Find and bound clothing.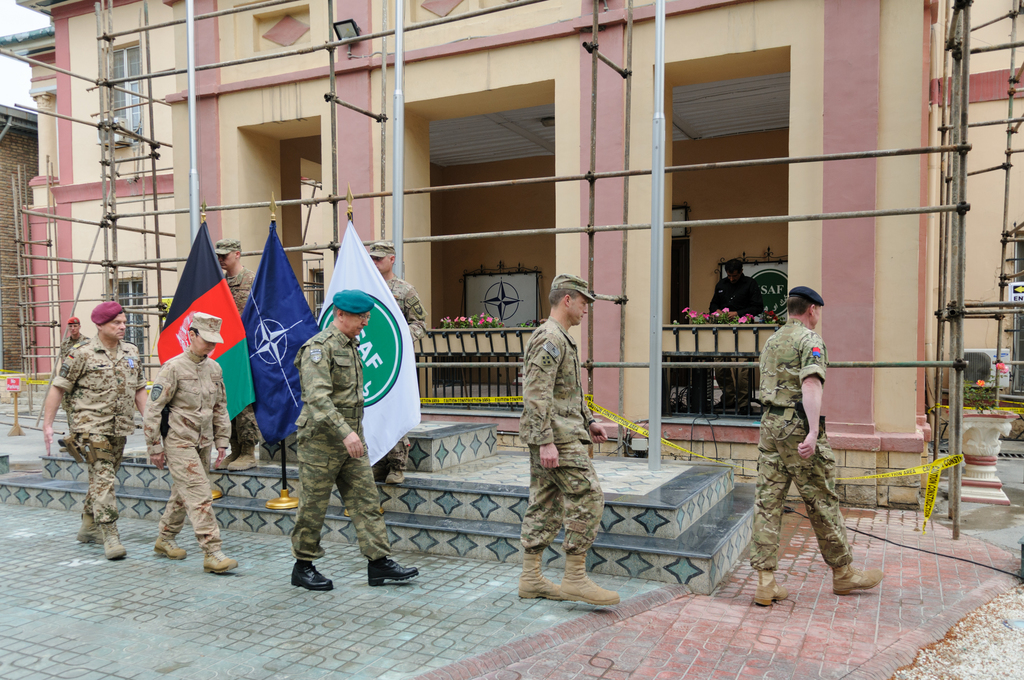
Bound: region(148, 352, 230, 552).
